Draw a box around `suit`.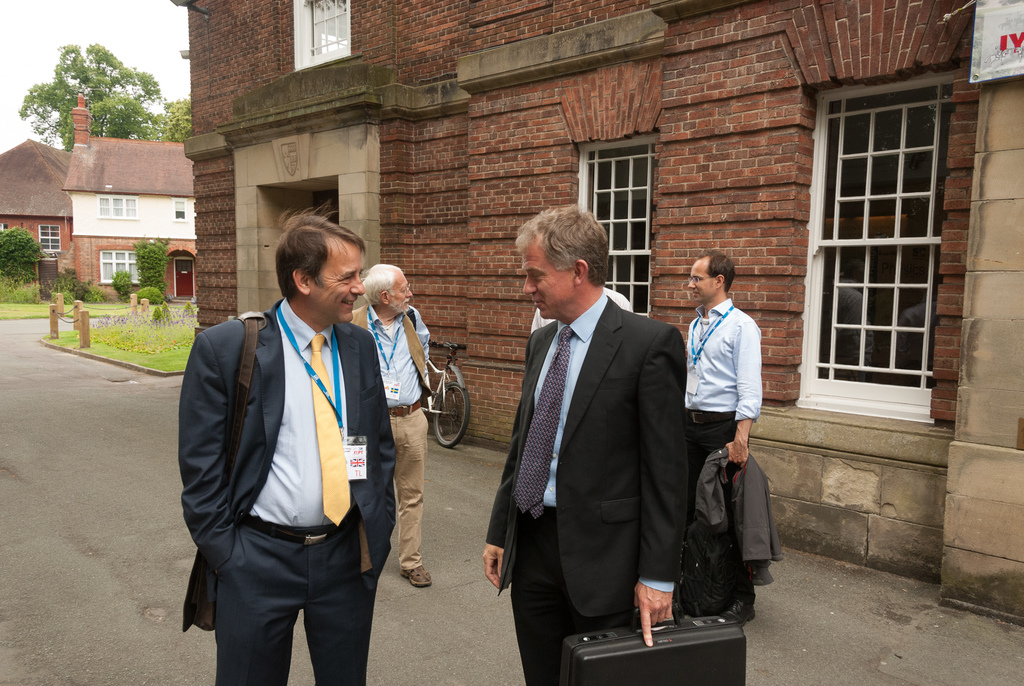
l=177, t=295, r=397, b=685.
